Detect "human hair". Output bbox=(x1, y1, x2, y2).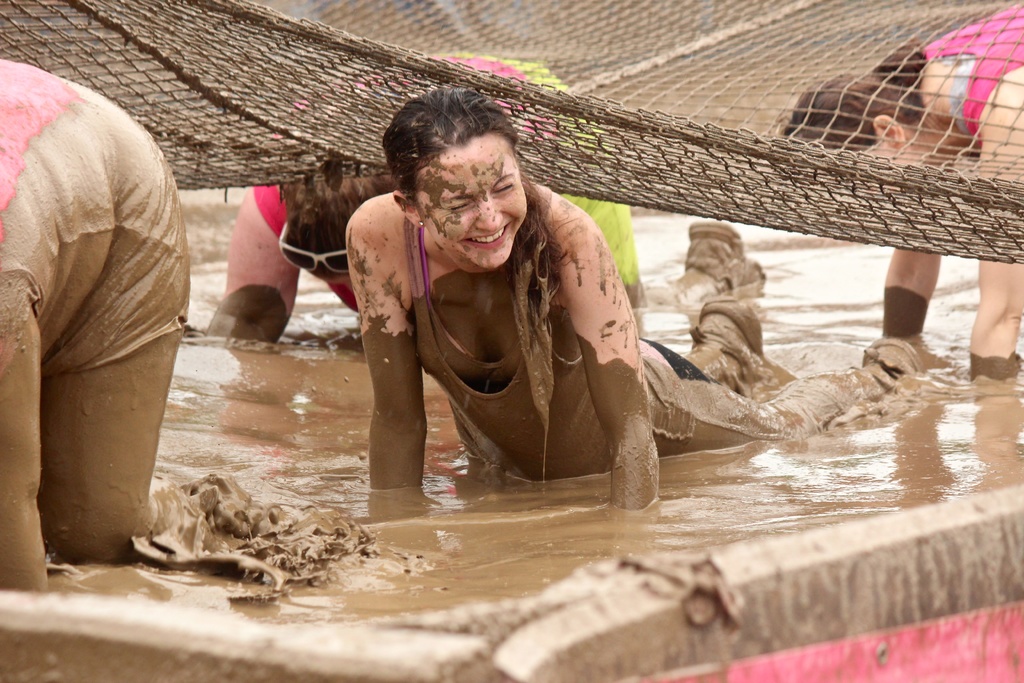
bbox=(772, 40, 927, 158).
